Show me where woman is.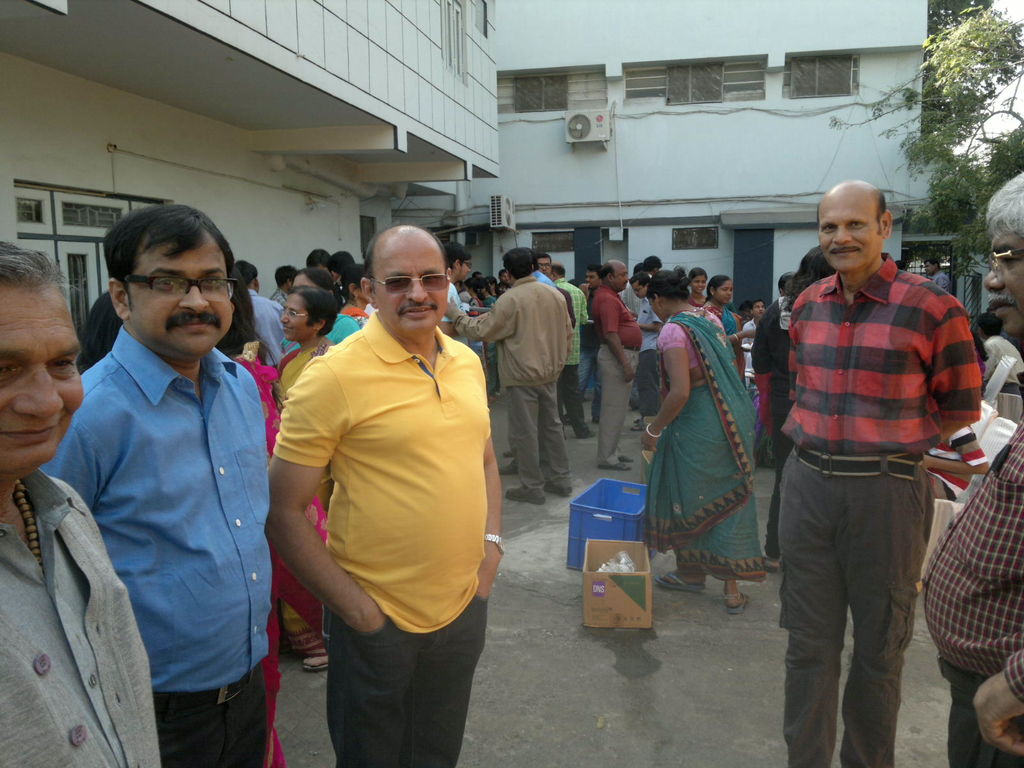
woman is at bbox(465, 275, 493, 406).
